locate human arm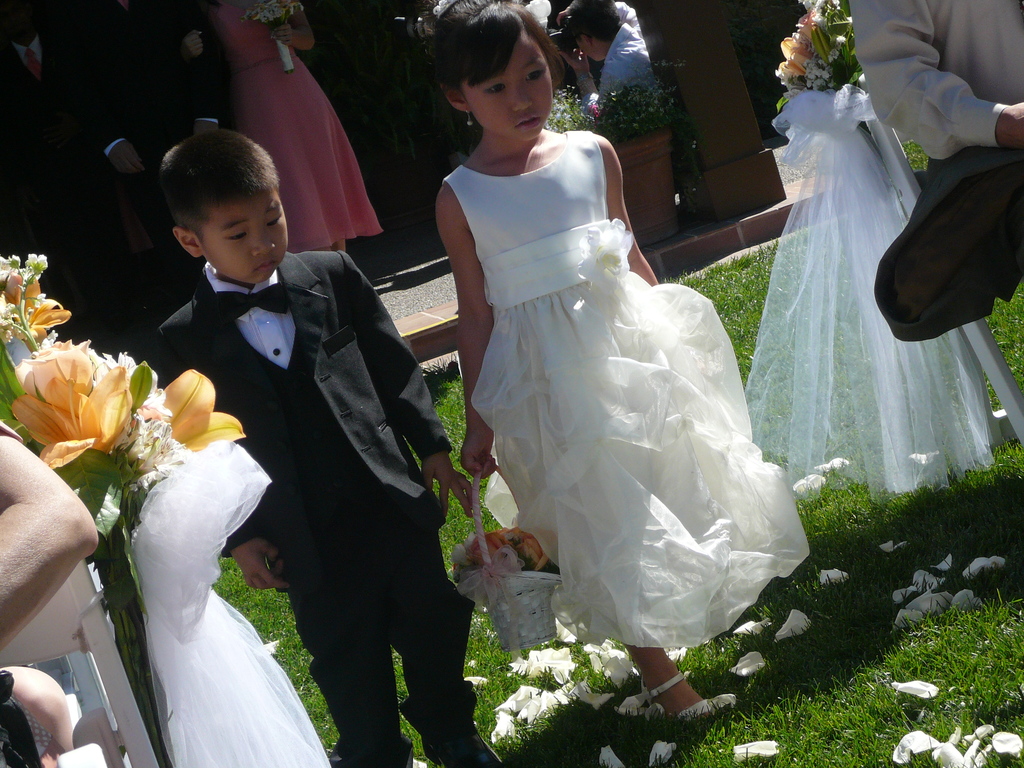
(left=593, top=127, right=657, bottom=285)
